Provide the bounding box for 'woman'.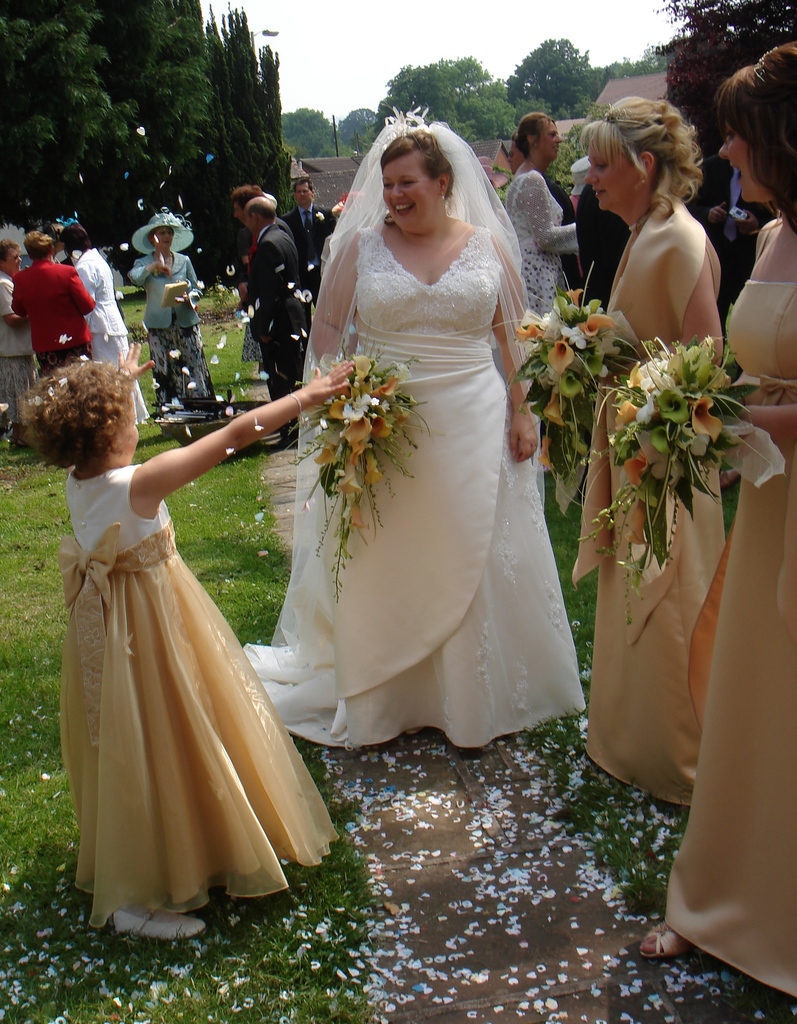
bbox=[501, 108, 590, 316].
